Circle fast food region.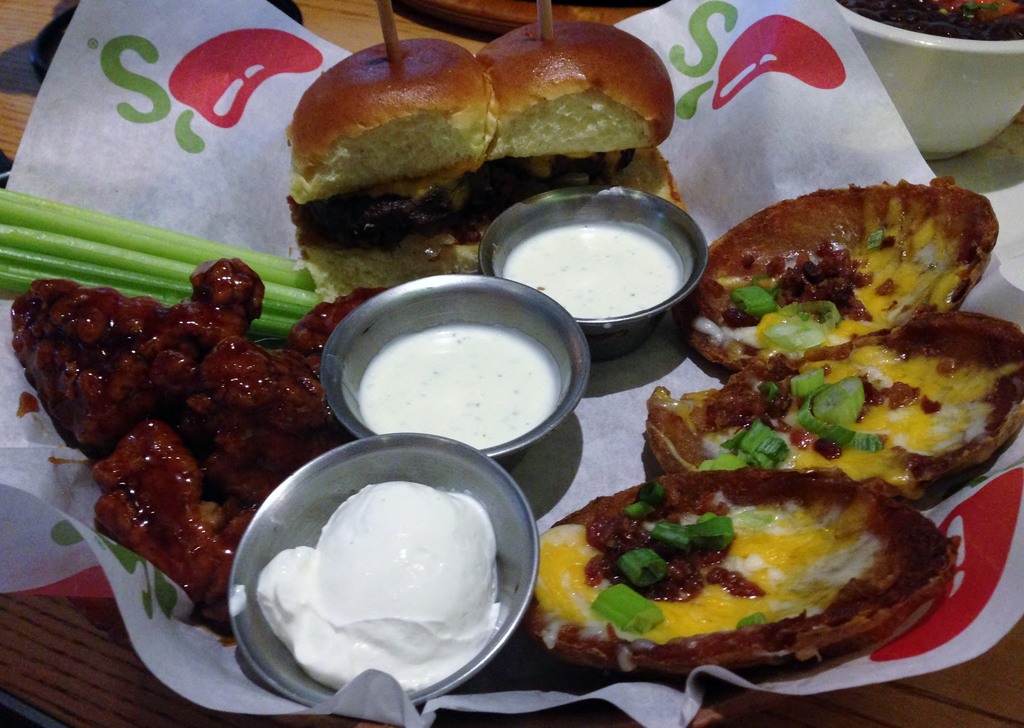
Region: 524 461 949 670.
